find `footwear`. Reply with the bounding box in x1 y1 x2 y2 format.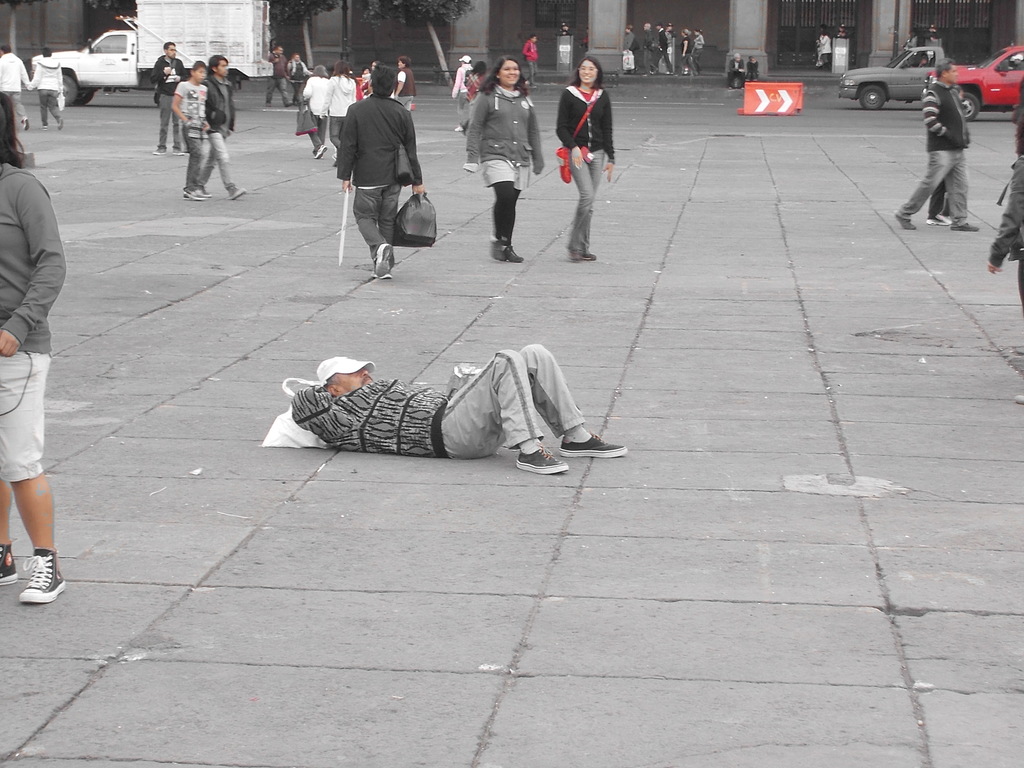
955 220 975 230.
